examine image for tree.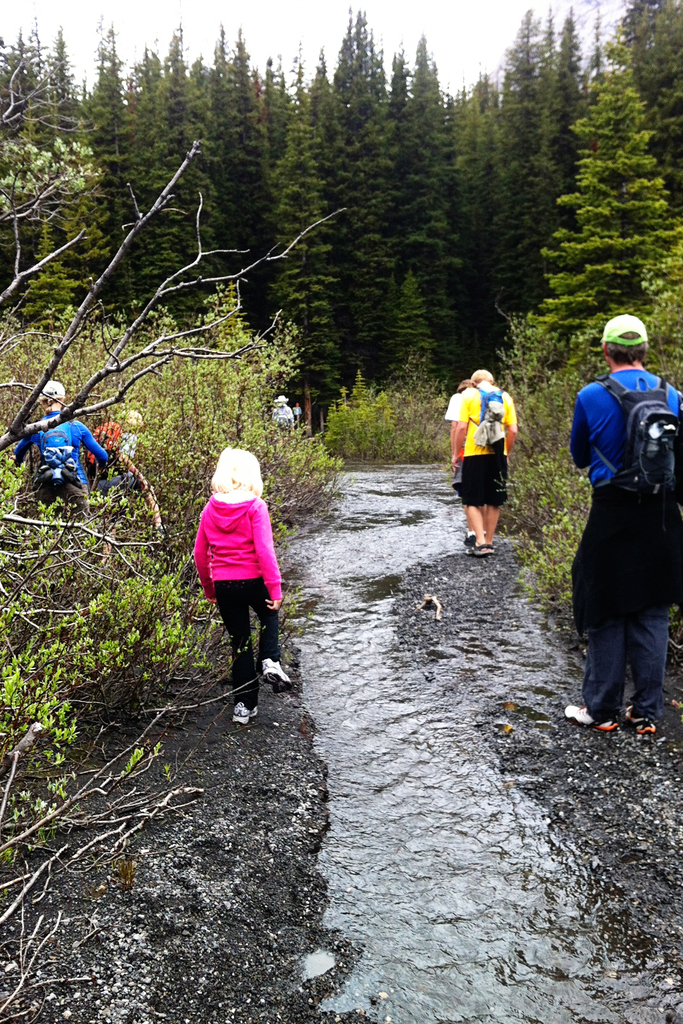
Examination result: [left=537, top=84, right=668, bottom=294].
